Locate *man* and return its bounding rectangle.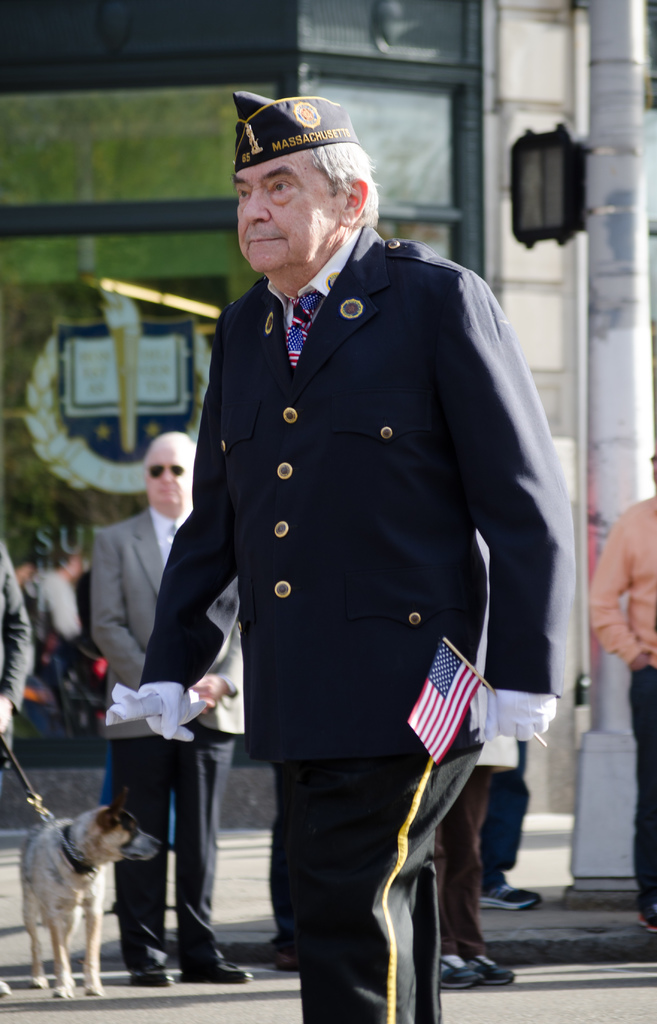
BBox(480, 719, 547, 911).
